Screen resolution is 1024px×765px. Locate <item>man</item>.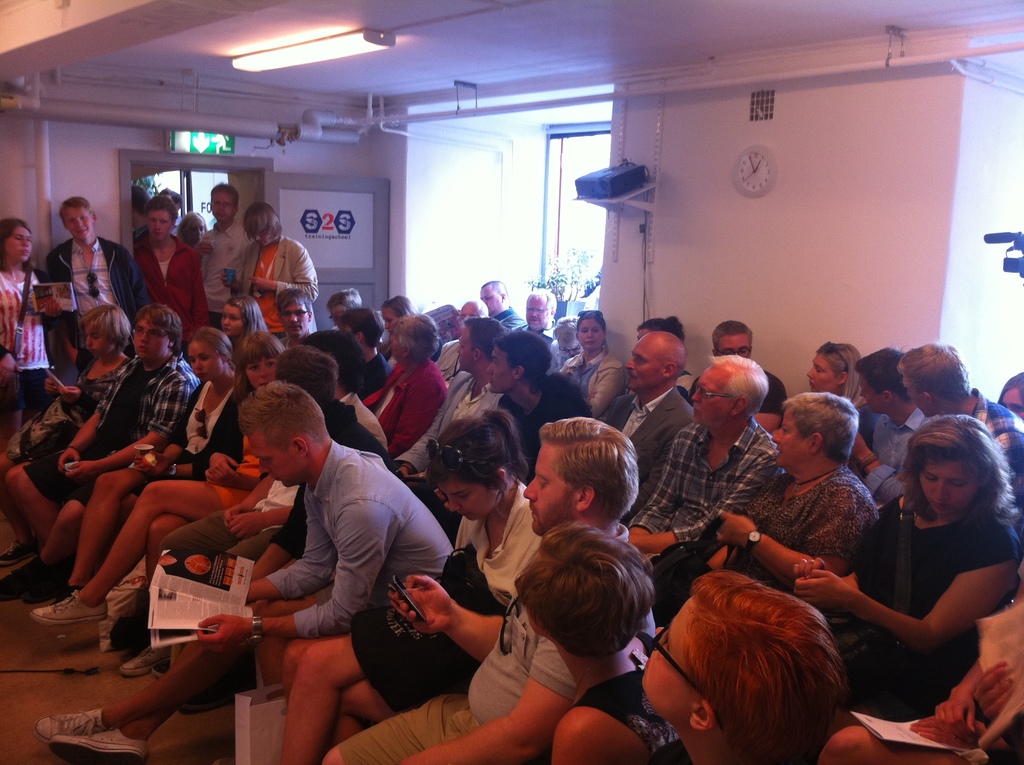
select_region(276, 292, 312, 346).
